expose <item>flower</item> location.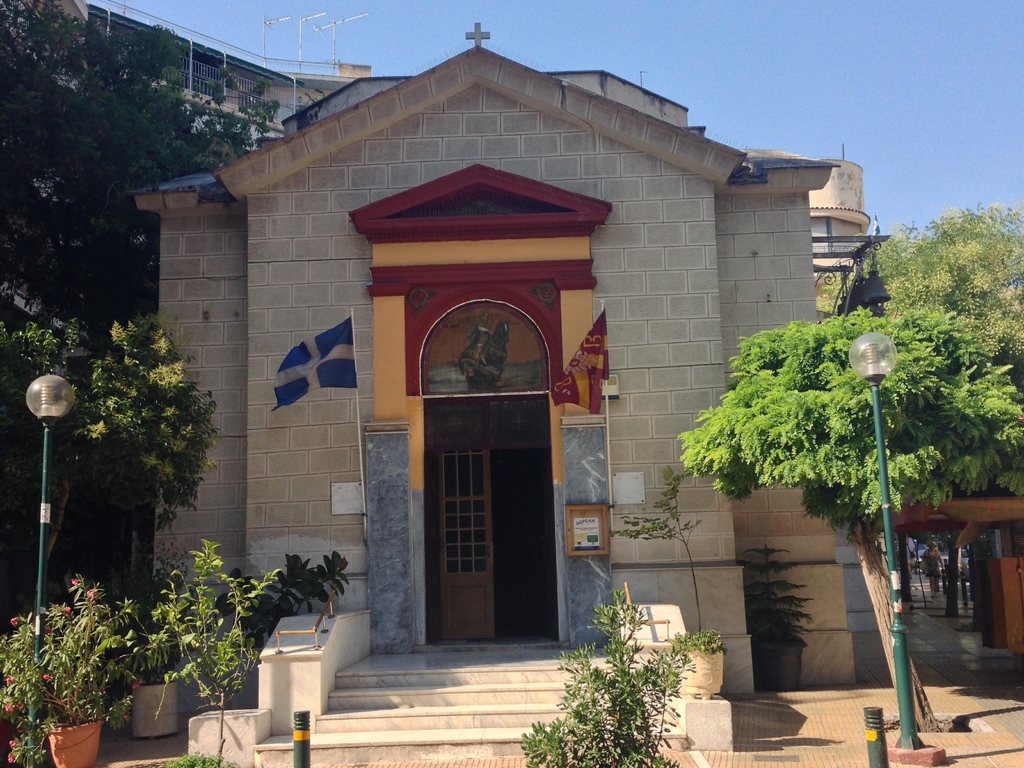
Exposed at [x1=86, y1=588, x2=93, y2=598].
